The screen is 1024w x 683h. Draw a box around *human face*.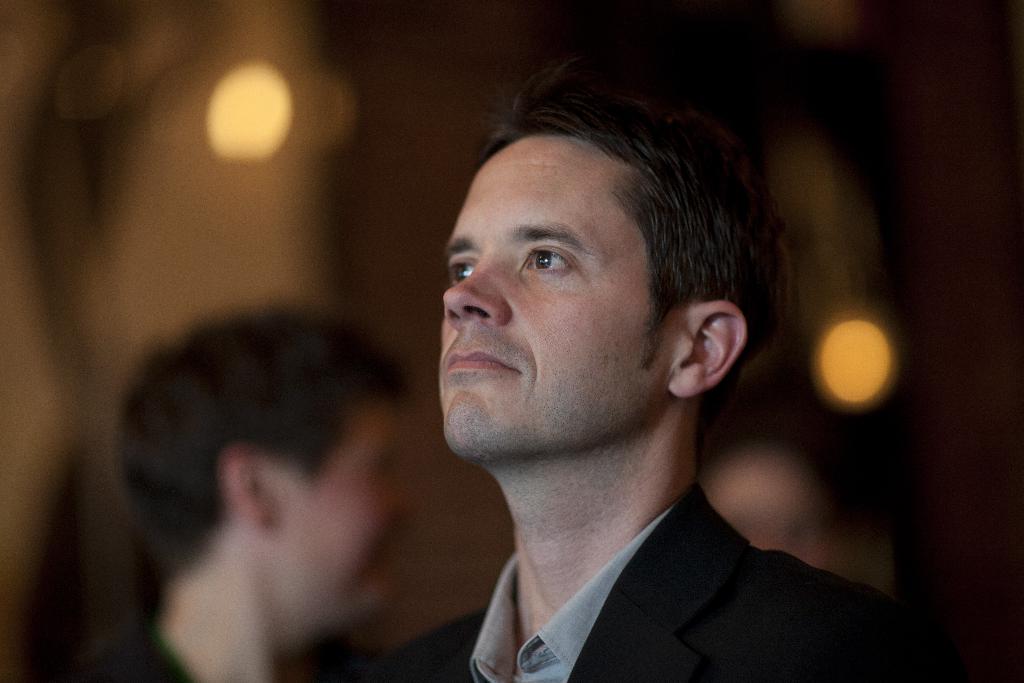
pyautogui.locateOnScreen(440, 137, 687, 466).
